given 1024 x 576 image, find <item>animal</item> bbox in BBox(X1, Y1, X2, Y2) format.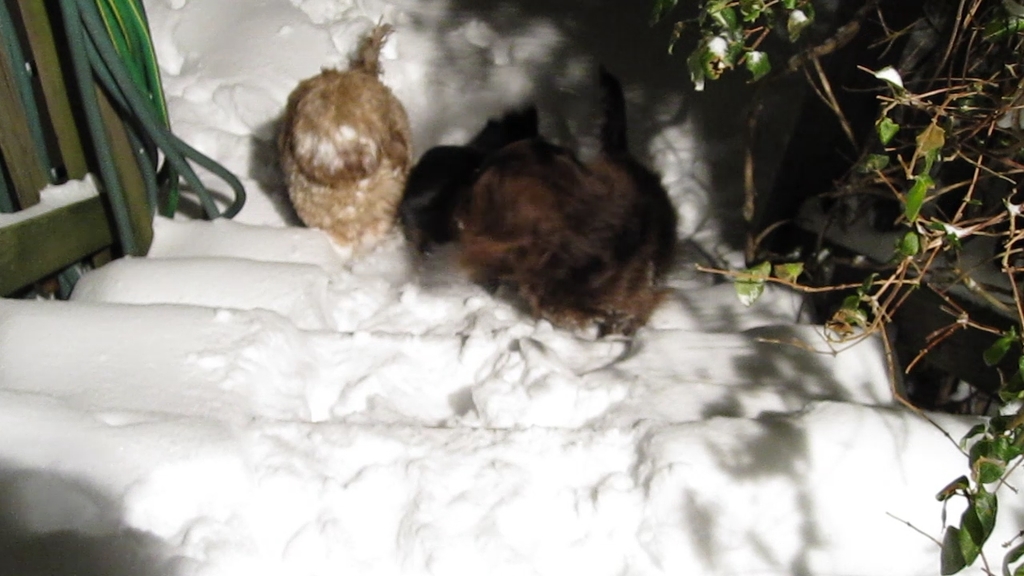
BBox(454, 61, 682, 335).
